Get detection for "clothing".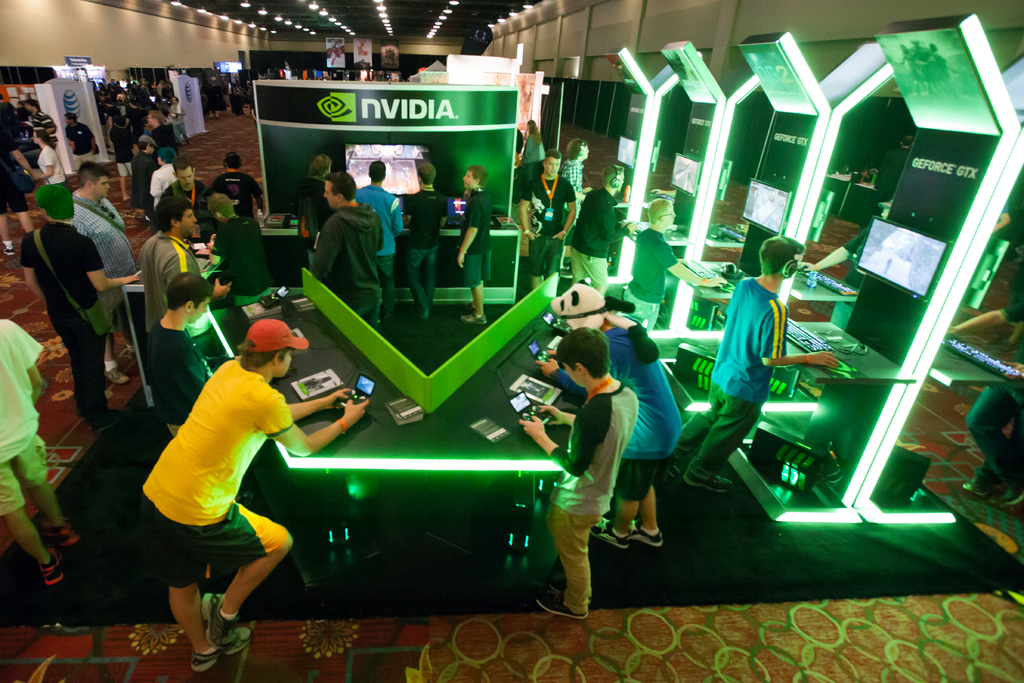
Detection: [x1=549, y1=368, x2=646, y2=631].
